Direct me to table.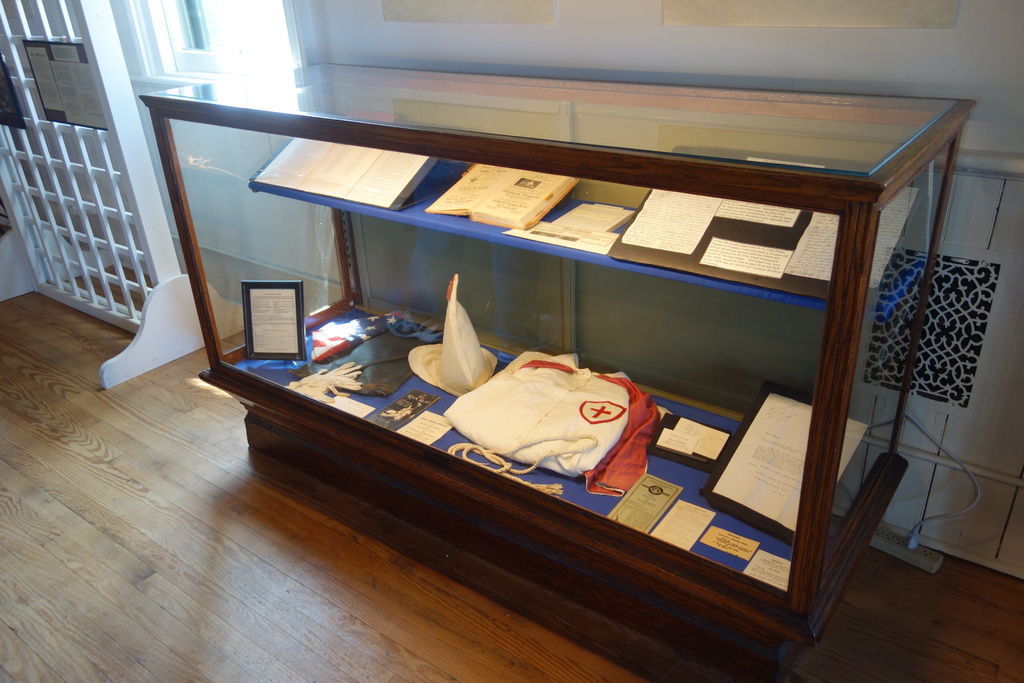
Direction: <box>132,62,979,682</box>.
